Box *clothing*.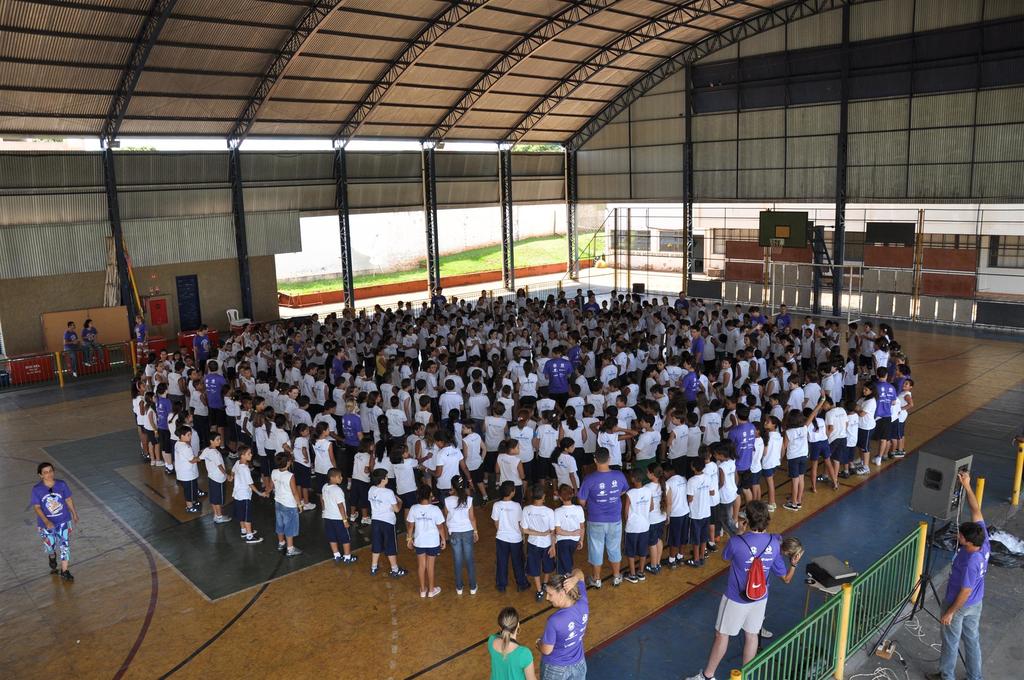
select_region(726, 538, 795, 650).
